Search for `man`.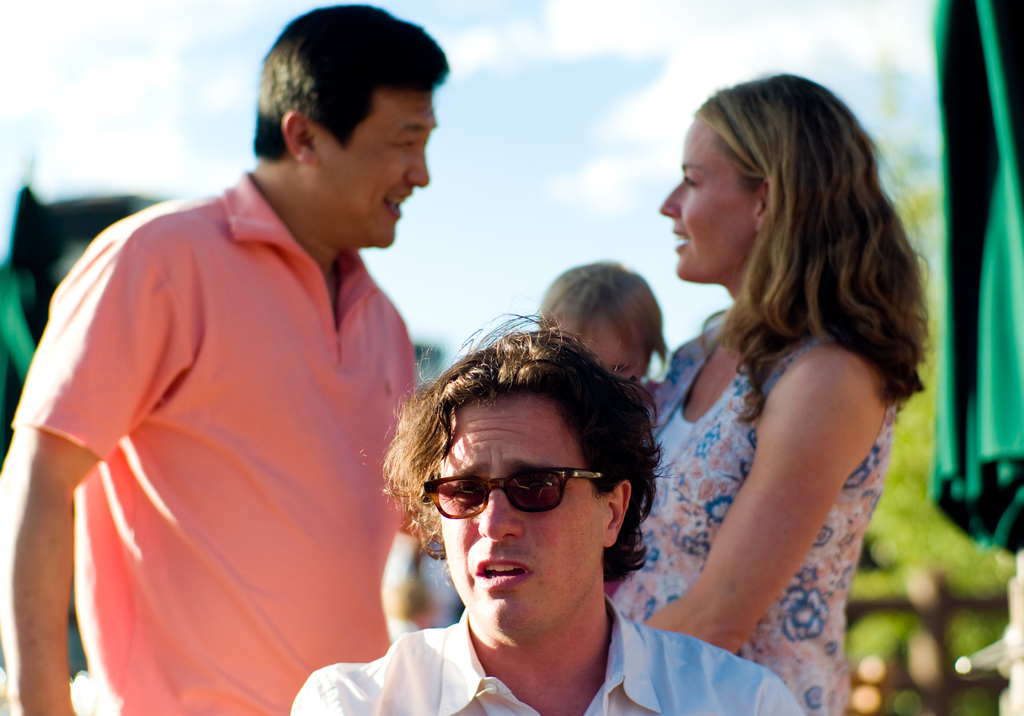
Found at <region>291, 312, 813, 715</region>.
